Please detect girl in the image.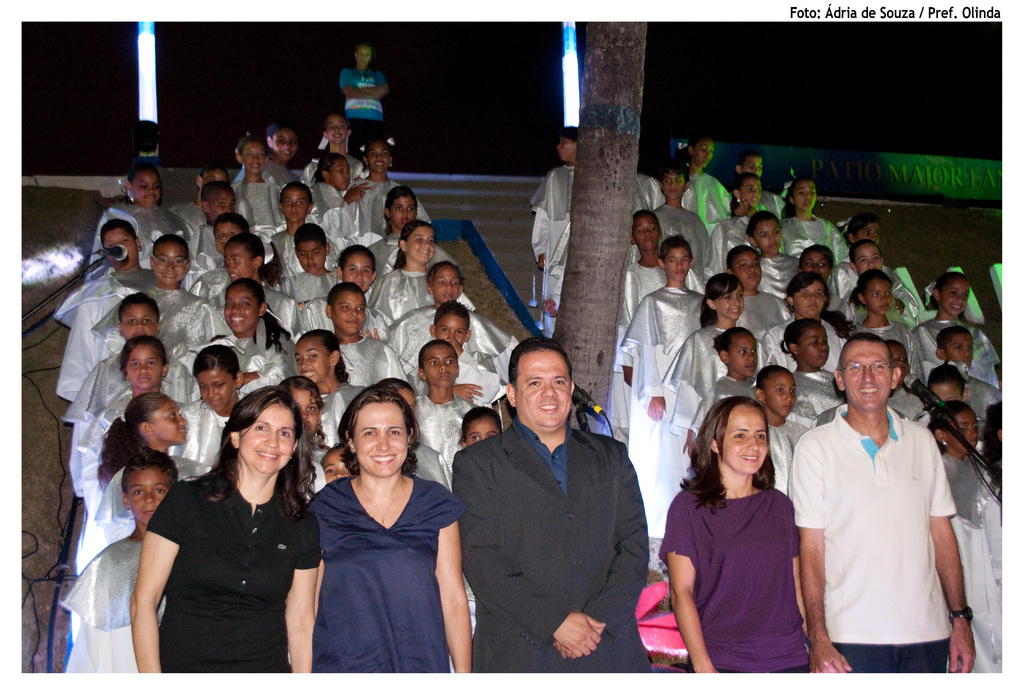
region(390, 260, 519, 373).
